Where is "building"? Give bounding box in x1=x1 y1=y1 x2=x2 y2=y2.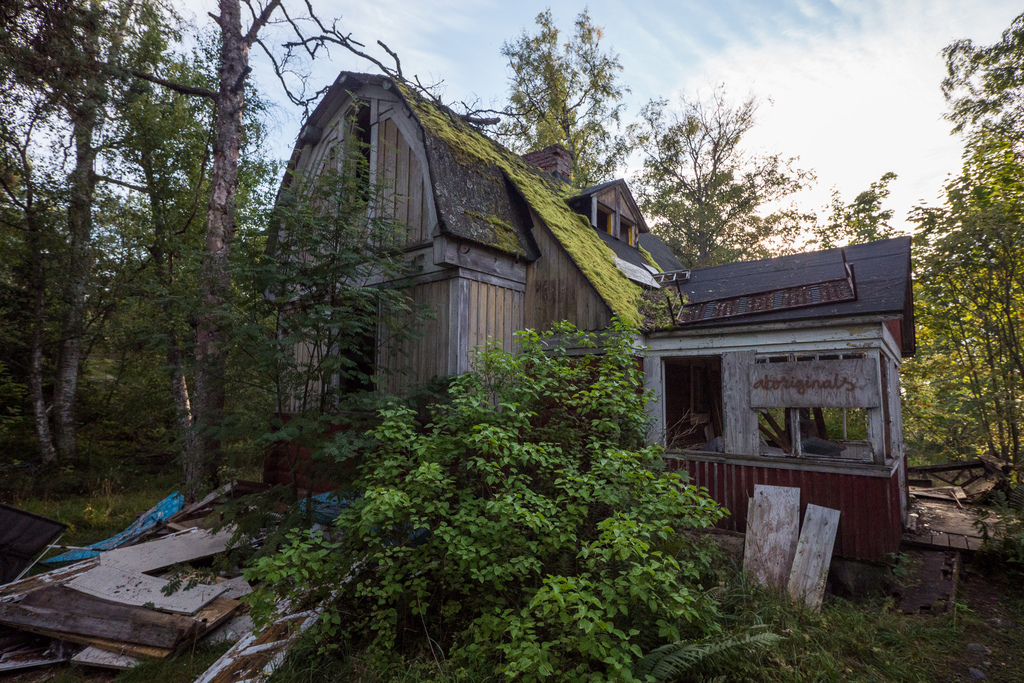
x1=235 y1=69 x2=922 y2=558.
